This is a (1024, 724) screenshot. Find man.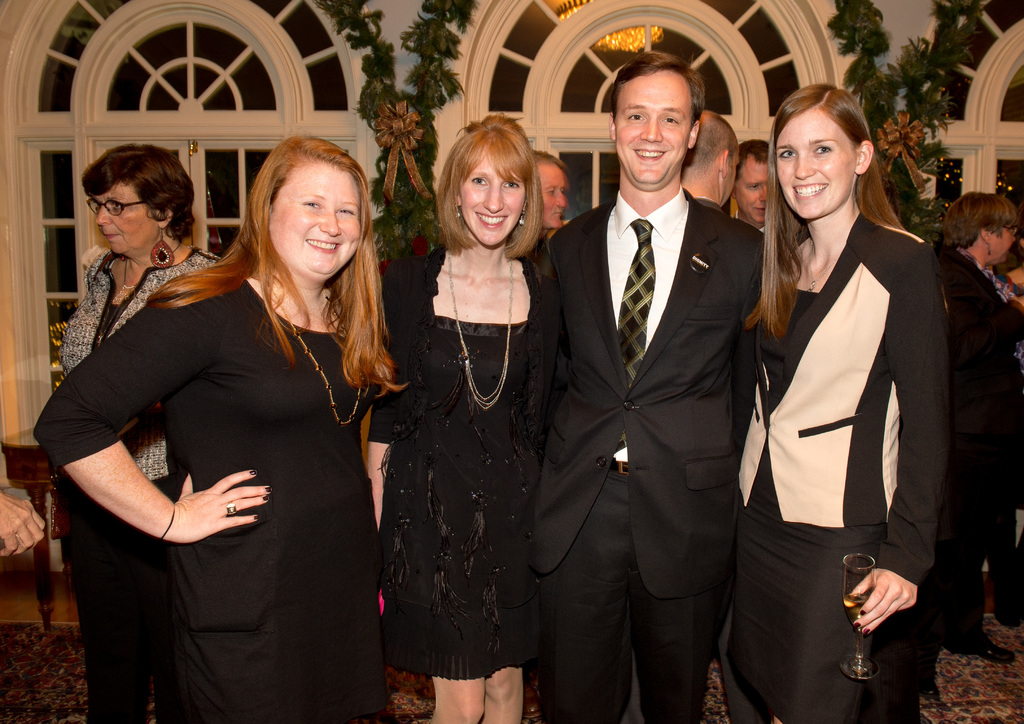
Bounding box: 724,134,785,246.
